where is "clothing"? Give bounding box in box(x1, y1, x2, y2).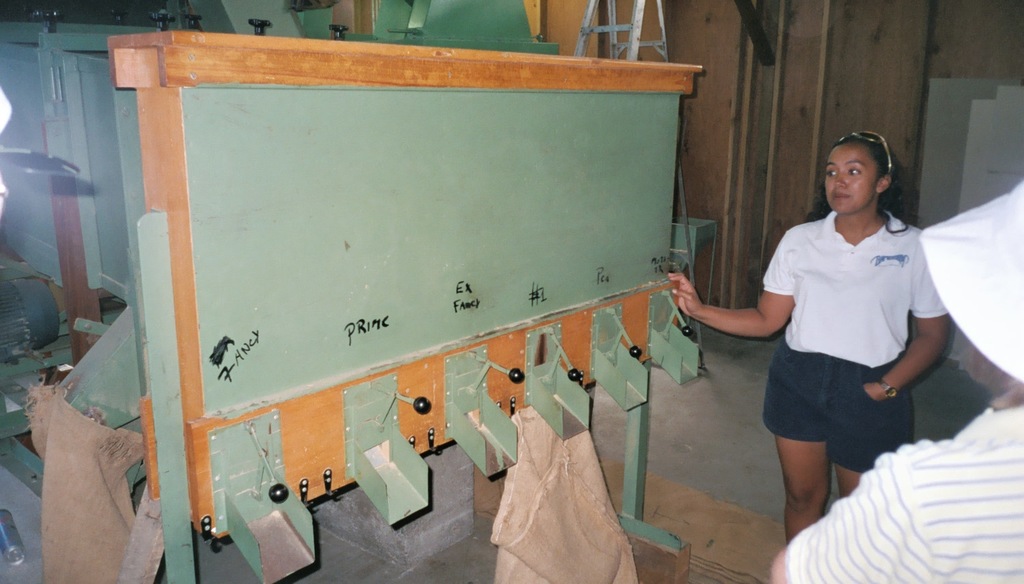
box(761, 194, 941, 476).
